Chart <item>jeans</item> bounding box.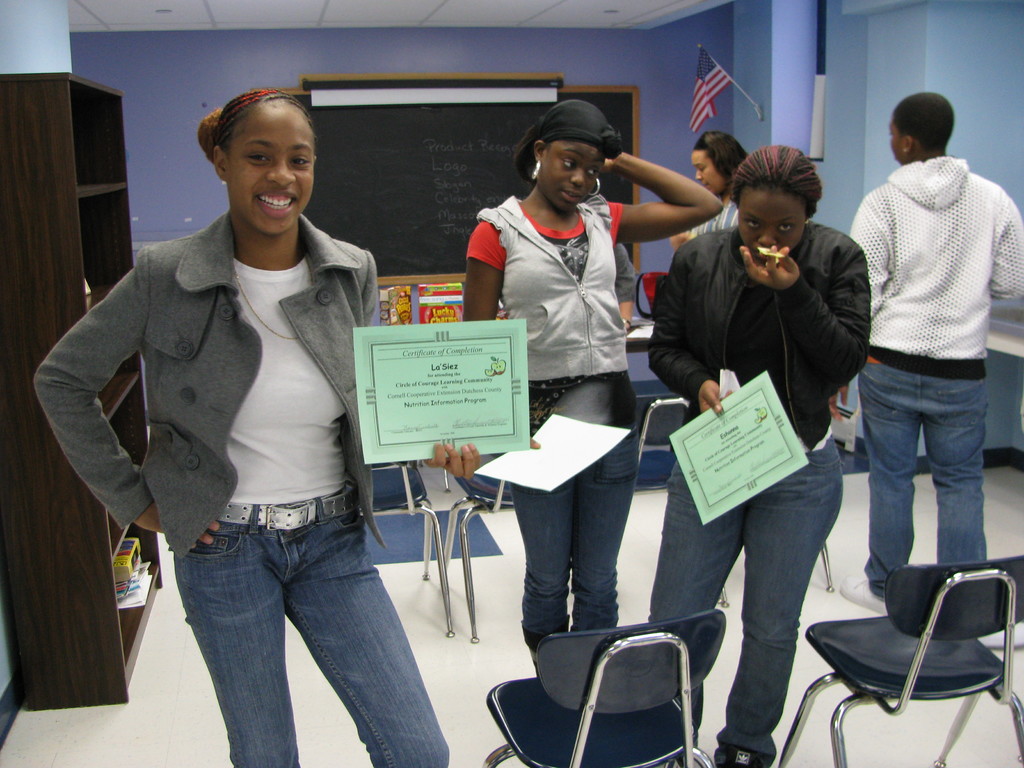
Charted: crop(157, 497, 425, 760).
